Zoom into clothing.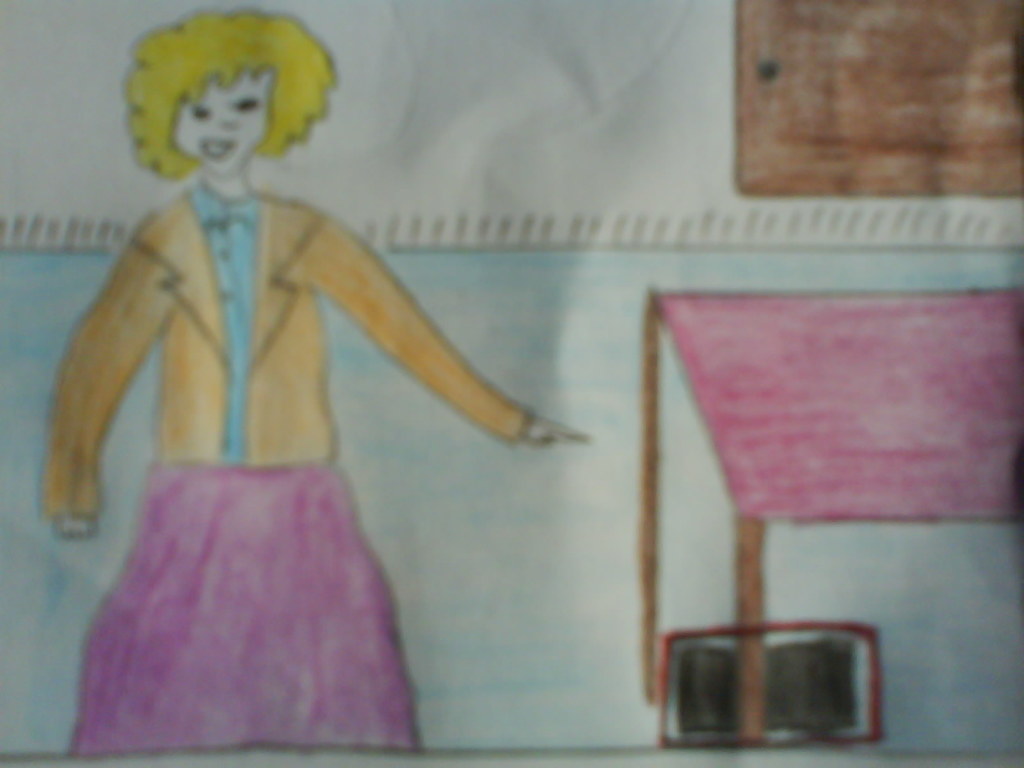
Zoom target: rect(51, 127, 520, 746).
